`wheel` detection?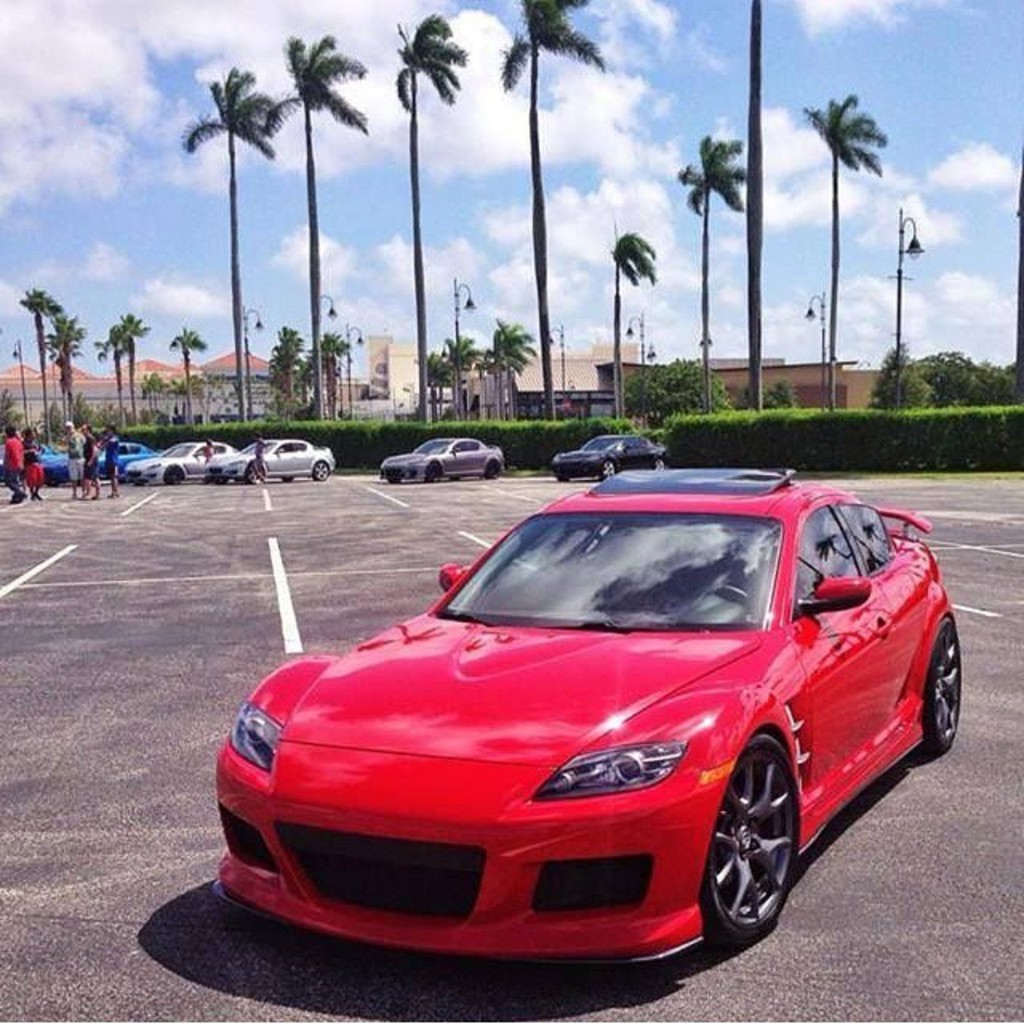
select_region(253, 464, 266, 483)
